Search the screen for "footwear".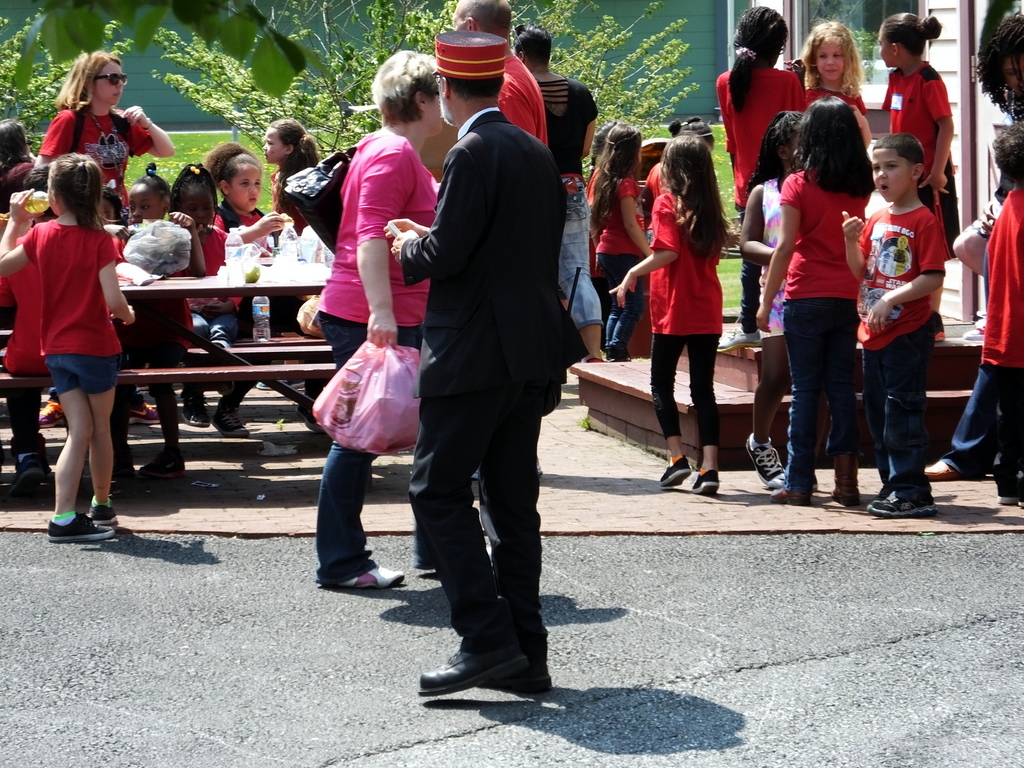
Found at x1=321, y1=559, x2=402, y2=595.
